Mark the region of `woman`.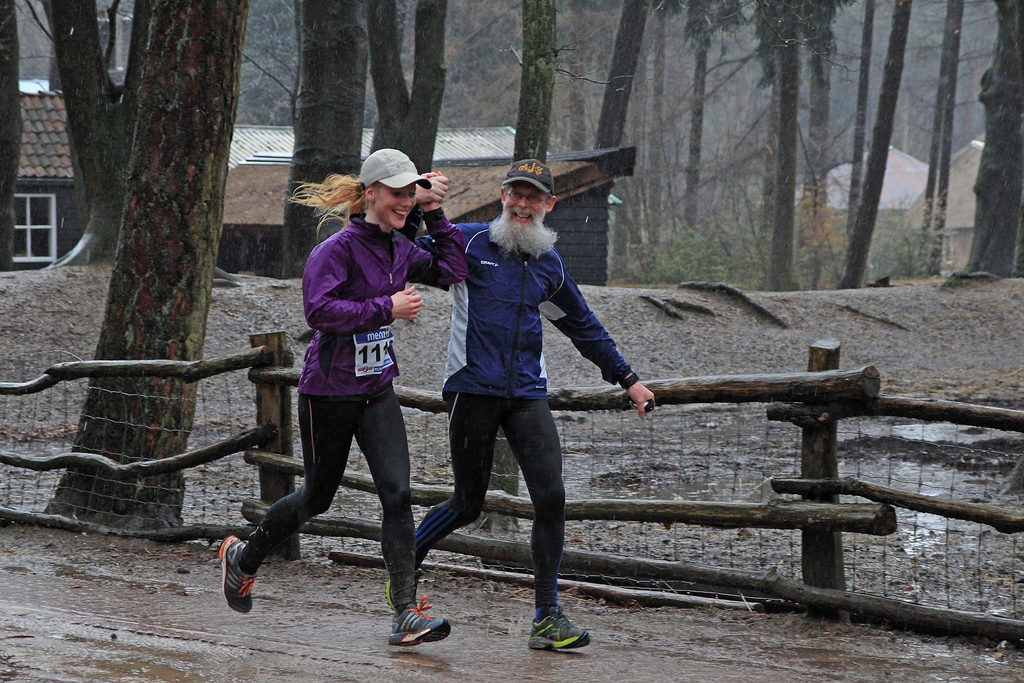
Region: box=[248, 152, 456, 646].
